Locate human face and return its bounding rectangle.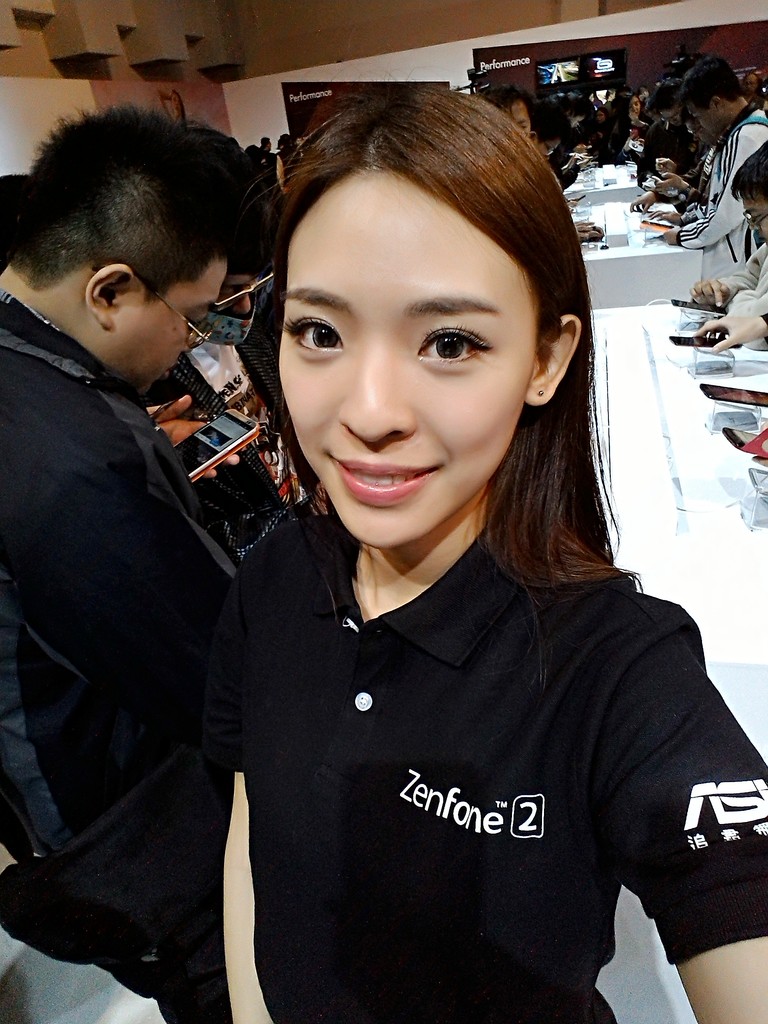
bbox=(216, 277, 276, 319).
